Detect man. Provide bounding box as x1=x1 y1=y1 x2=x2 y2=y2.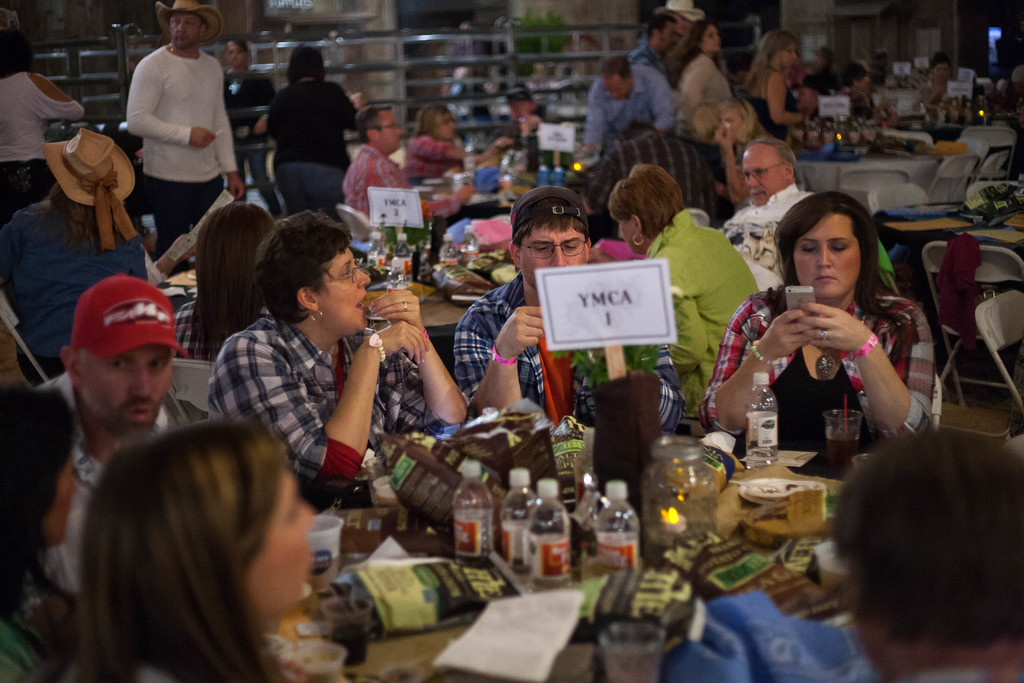
x1=451 y1=178 x2=691 y2=433.
